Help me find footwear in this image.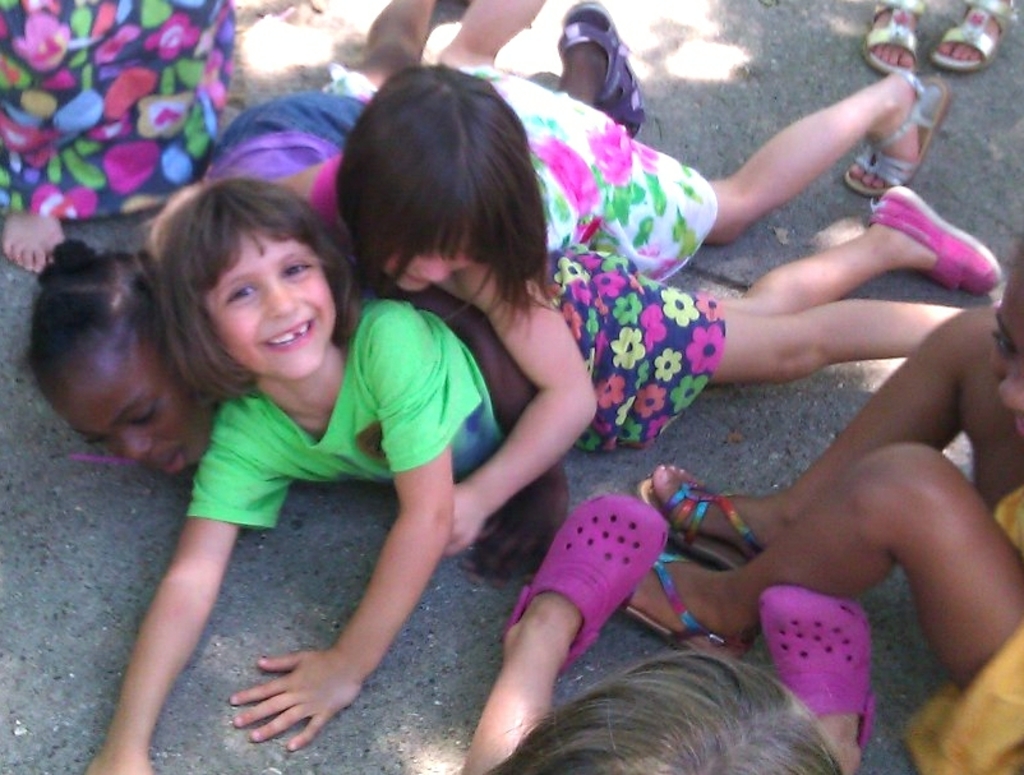
Found it: (x1=861, y1=0, x2=927, y2=79).
